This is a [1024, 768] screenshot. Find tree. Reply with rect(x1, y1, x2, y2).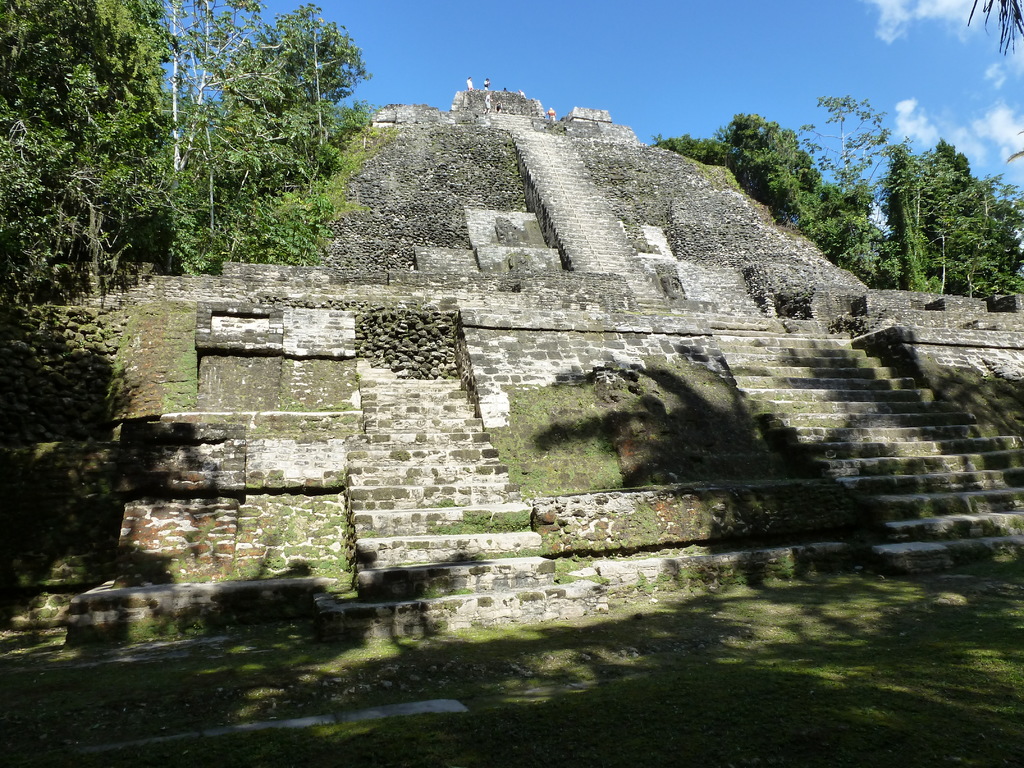
rect(879, 115, 1002, 278).
